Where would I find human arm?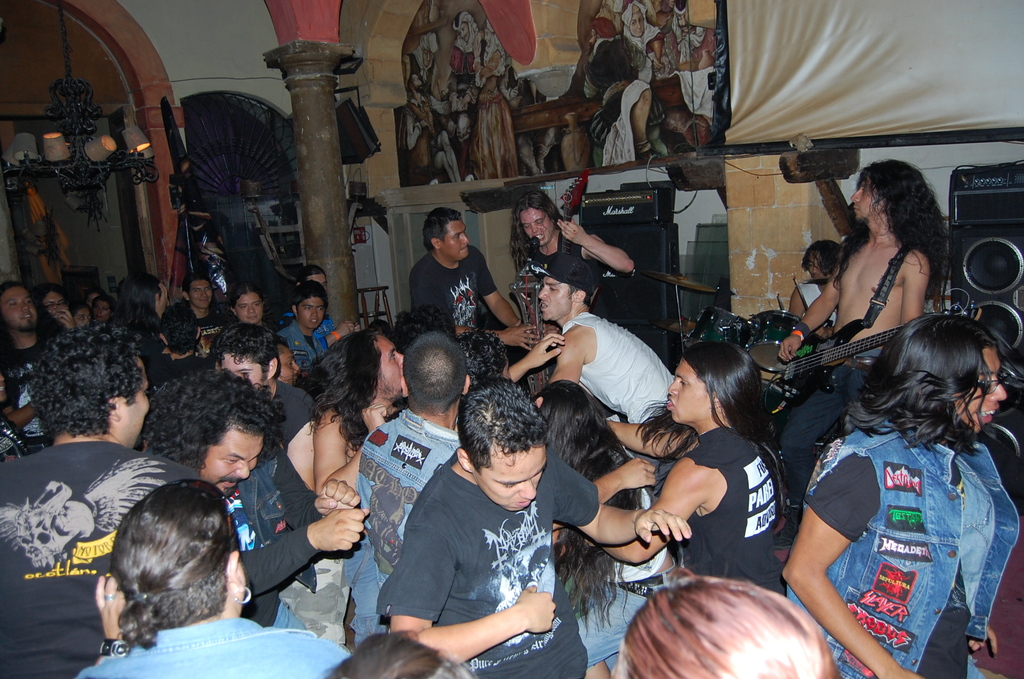
At 324, 322, 361, 348.
